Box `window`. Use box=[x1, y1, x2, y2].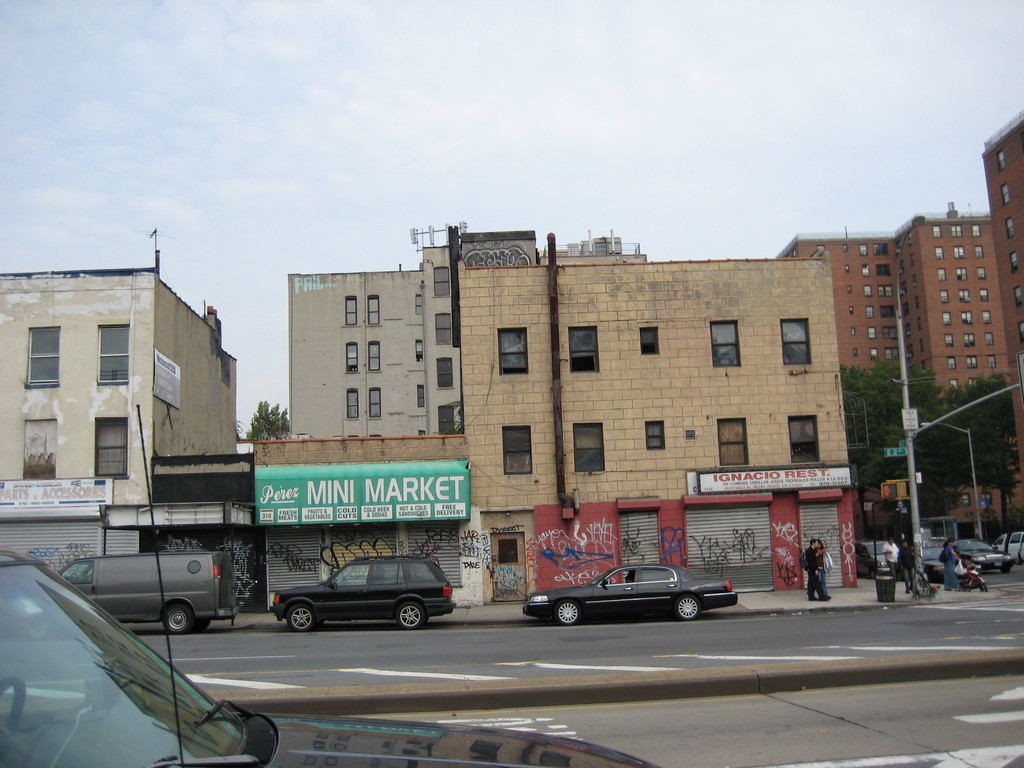
box=[984, 330, 995, 349].
